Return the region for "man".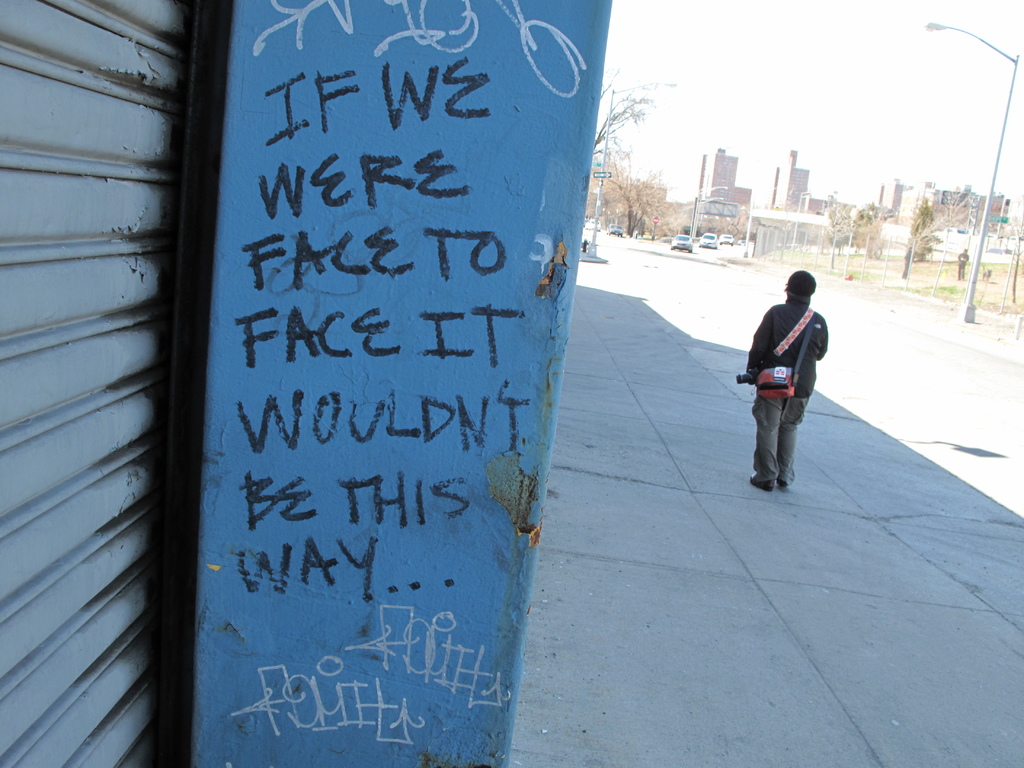
{"left": 959, "top": 246, "right": 970, "bottom": 280}.
